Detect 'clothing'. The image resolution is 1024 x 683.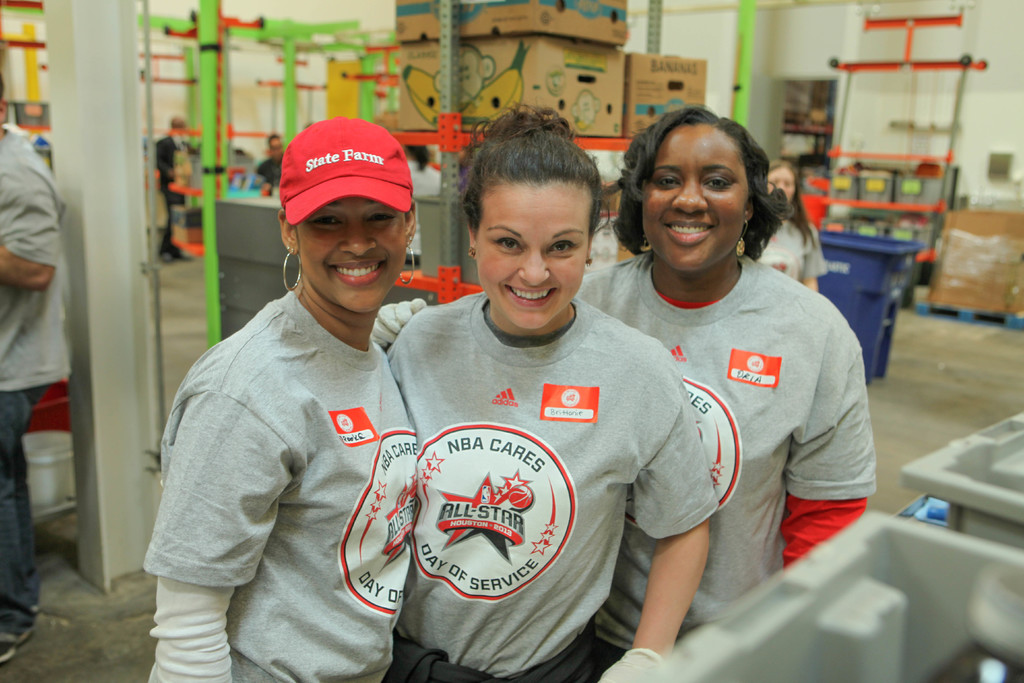
[141, 292, 419, 682].
